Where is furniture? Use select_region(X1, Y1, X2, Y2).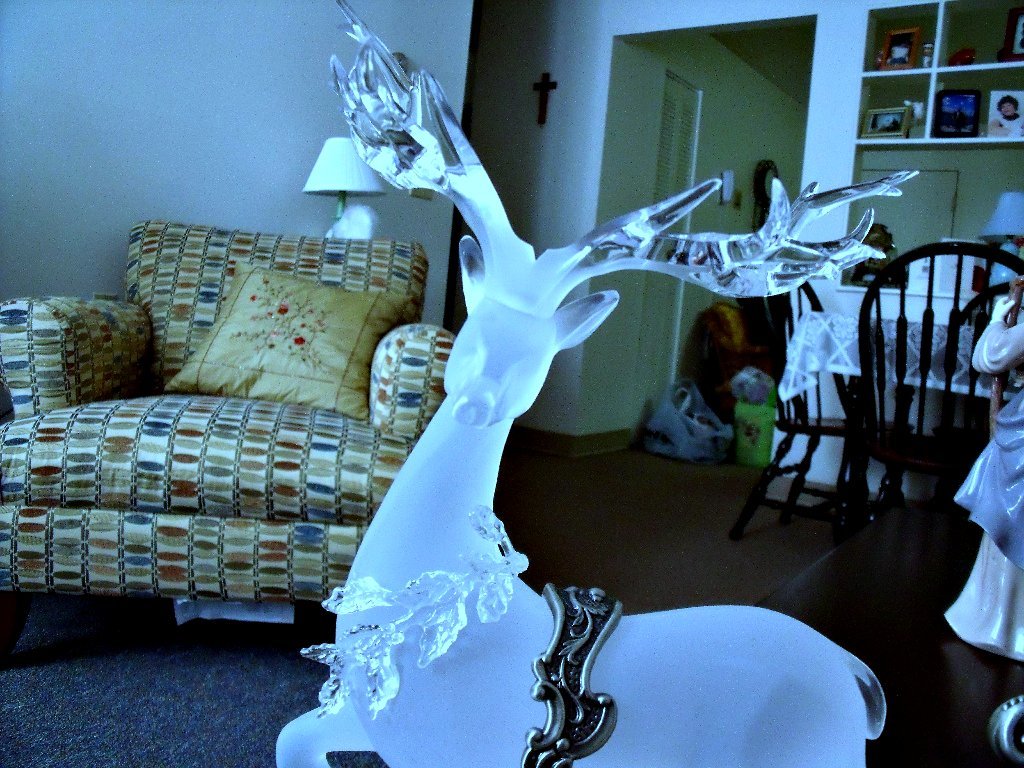
select_region(797, 315, 1023, 554).
